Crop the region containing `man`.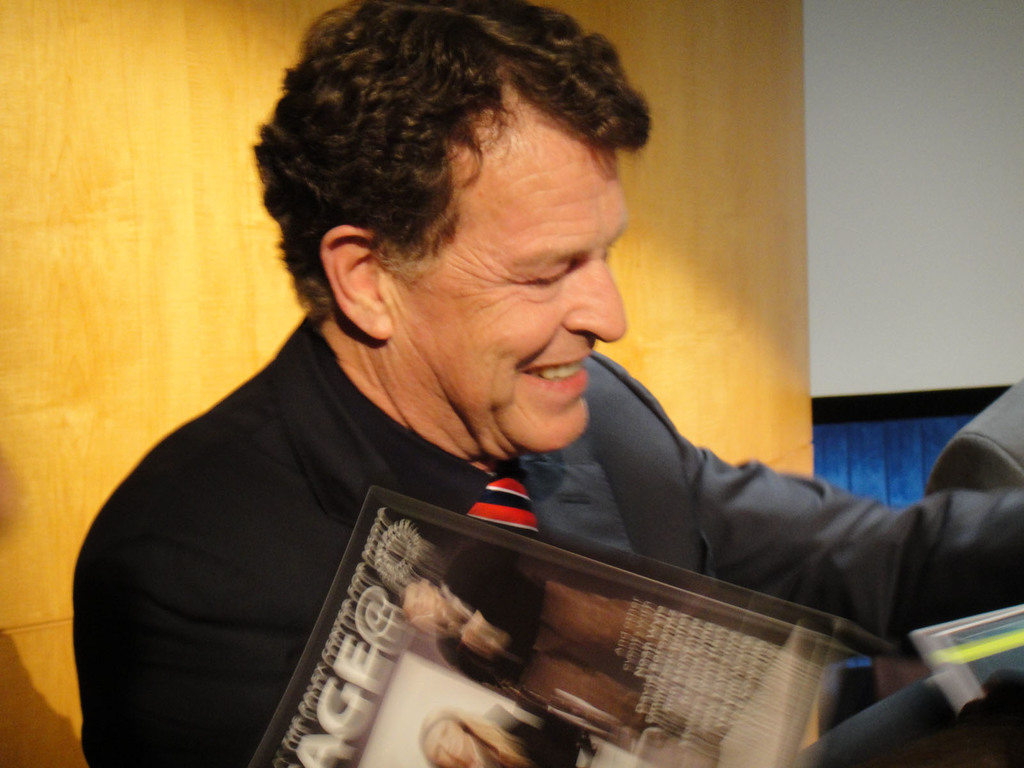
Crop region: 391, 545, 657, 738.
